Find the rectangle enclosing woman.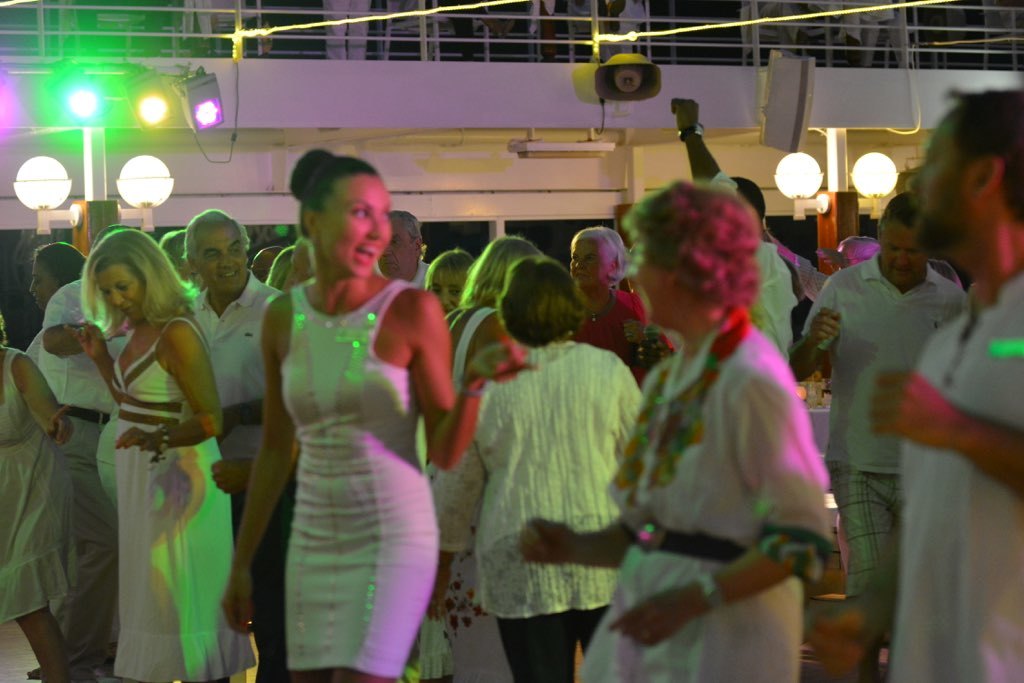
[x1=75, y1=226, x2=252, y2=682].
